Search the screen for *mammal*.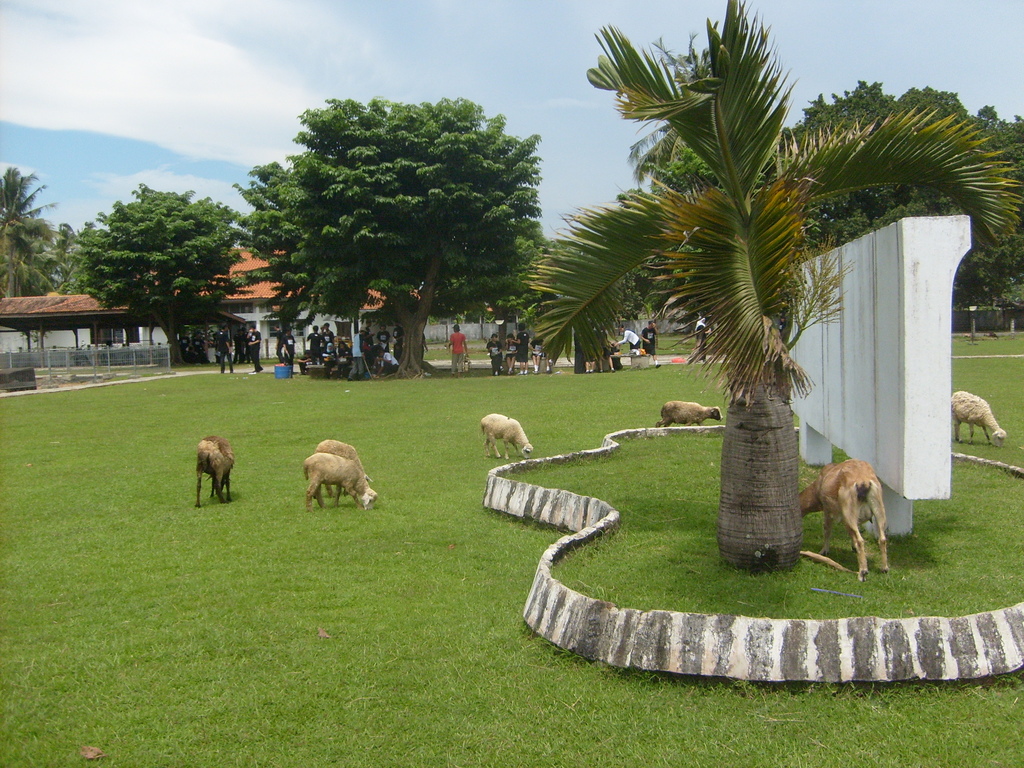
Found at l=182, t=433, r=236, b=510.
